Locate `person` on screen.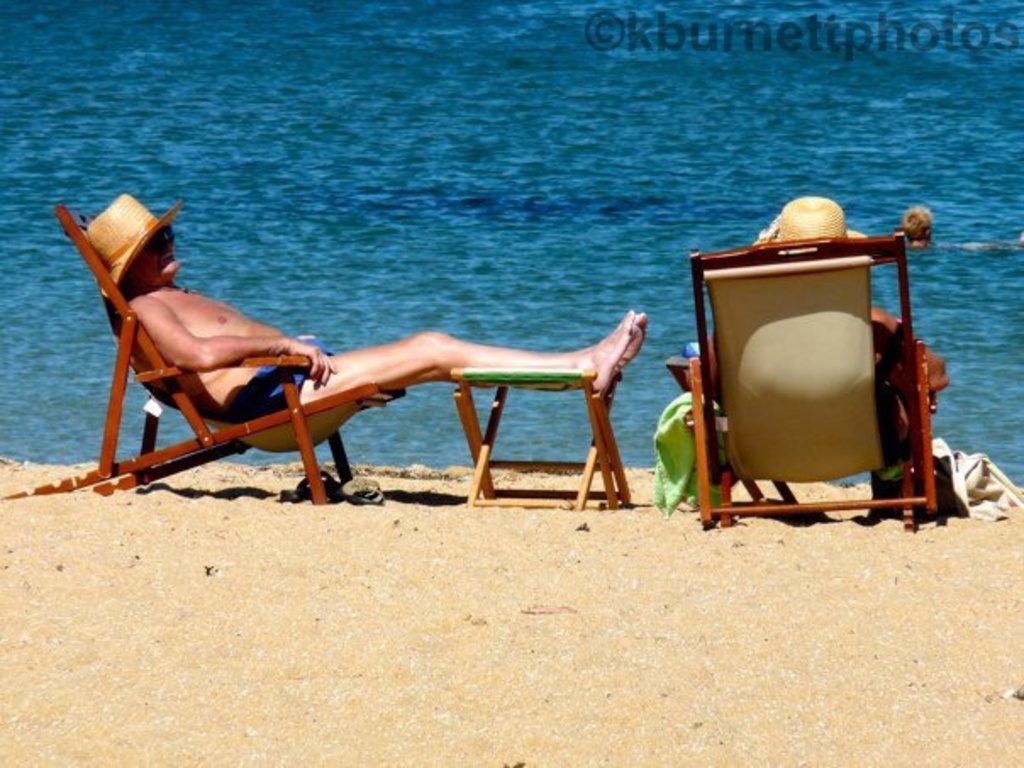
On screen at x1=682, y1=192, x2=956, y2=407.
